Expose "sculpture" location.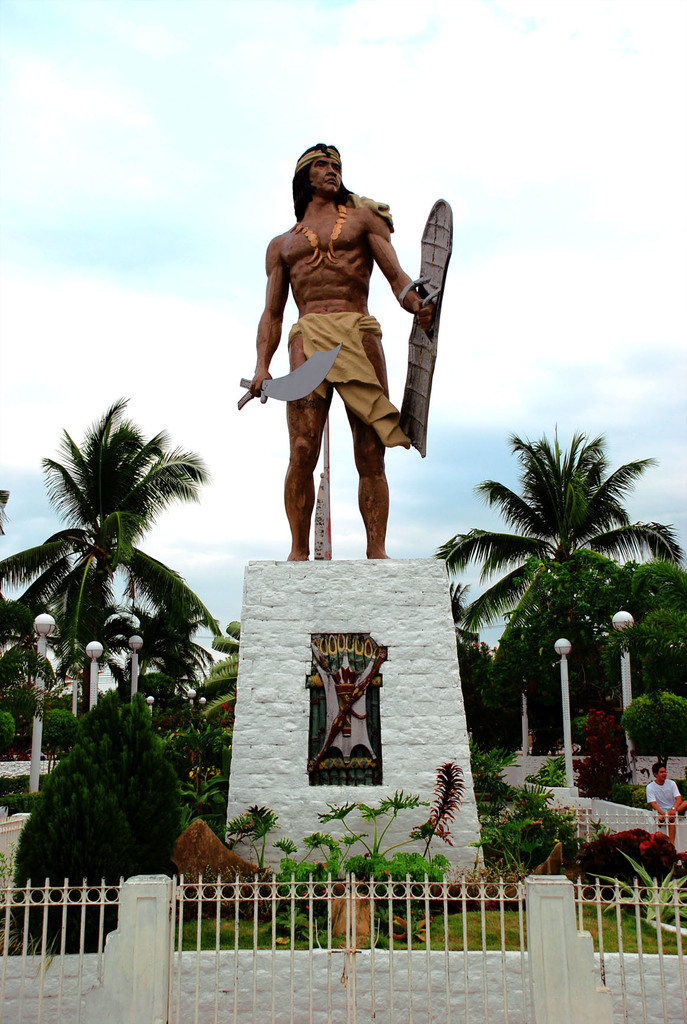
Exposed at select_region(241, 143, 436, 569).
